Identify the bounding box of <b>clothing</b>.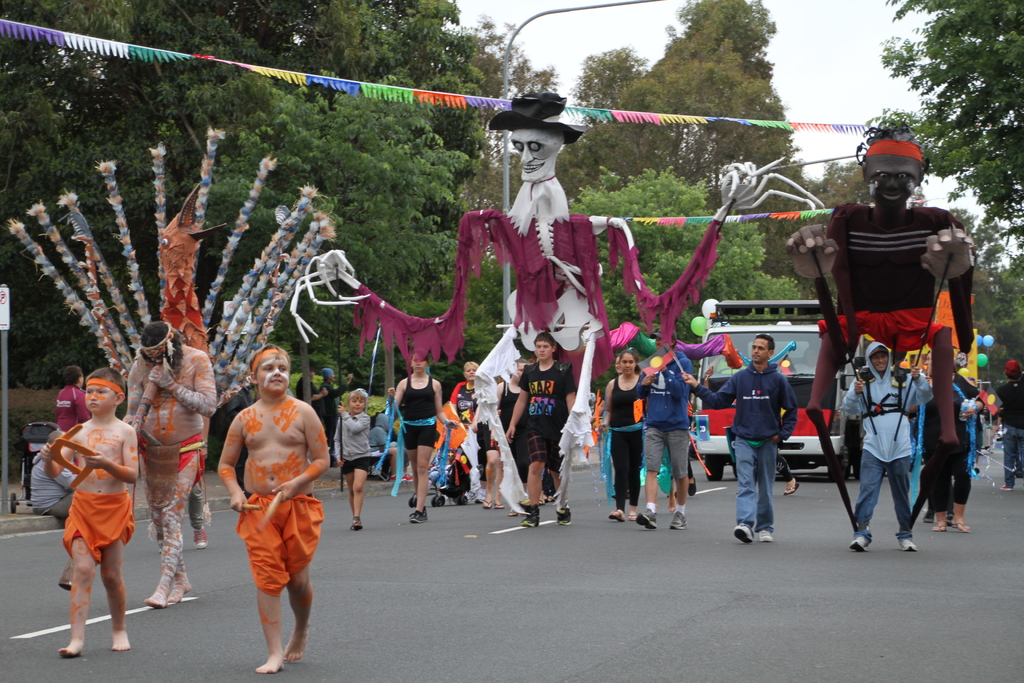
left=822, top=210, right=974, bottom=353.
